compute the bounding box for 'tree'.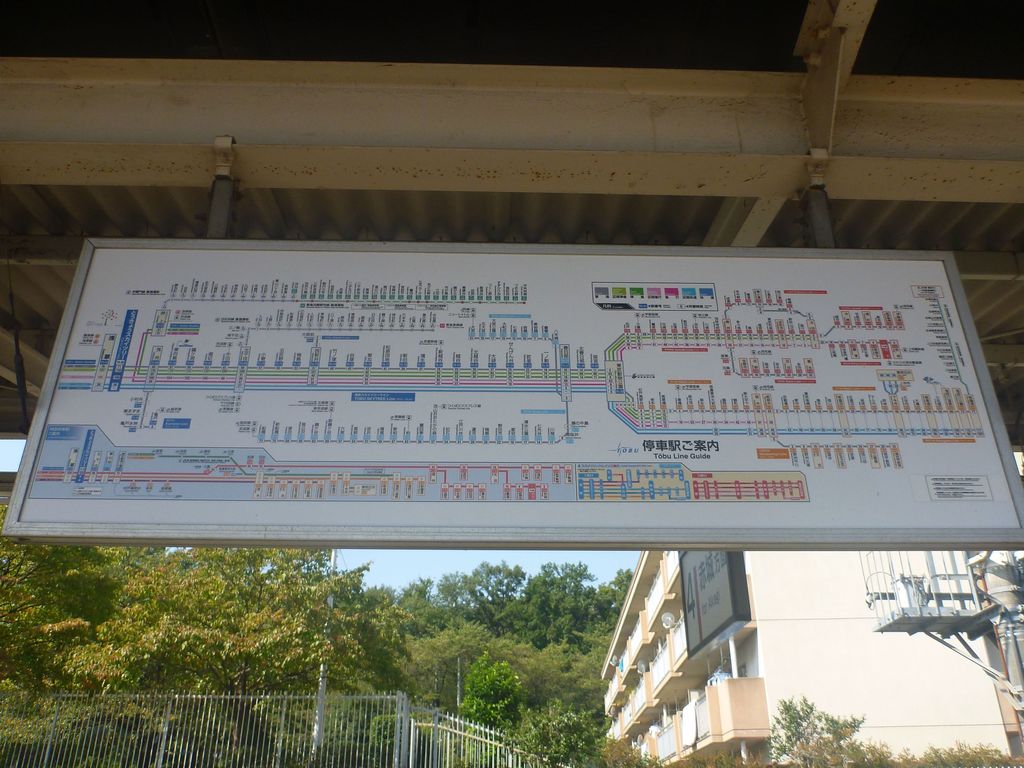
[x1=51, y1=541, x2=410, y2=767].
